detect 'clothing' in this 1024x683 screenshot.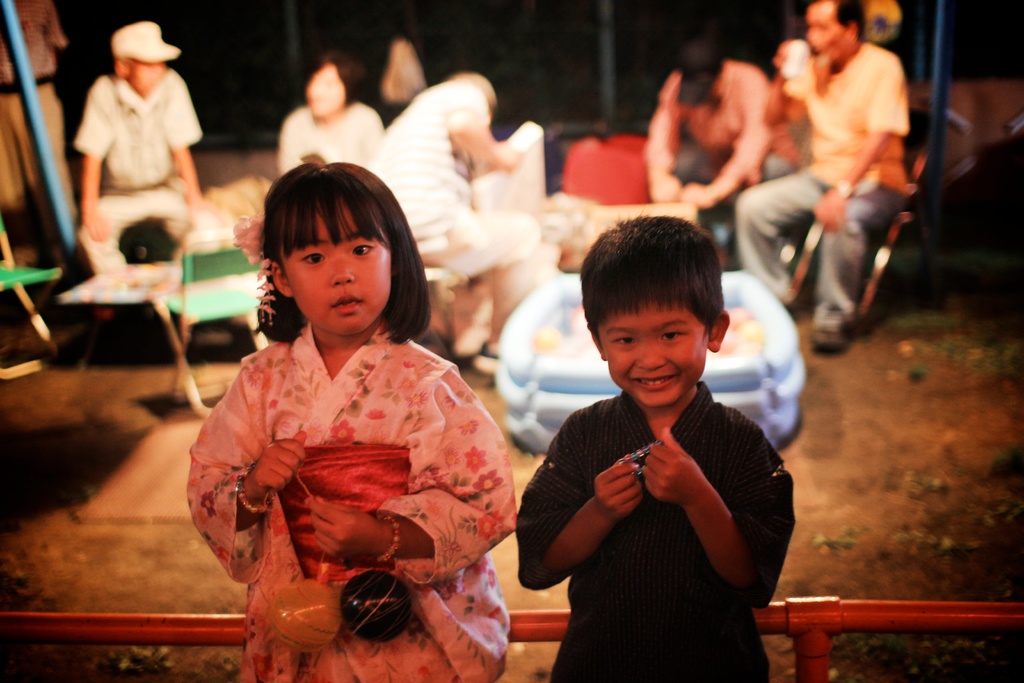
Detection: select_region(534, 398, 783, 678).
